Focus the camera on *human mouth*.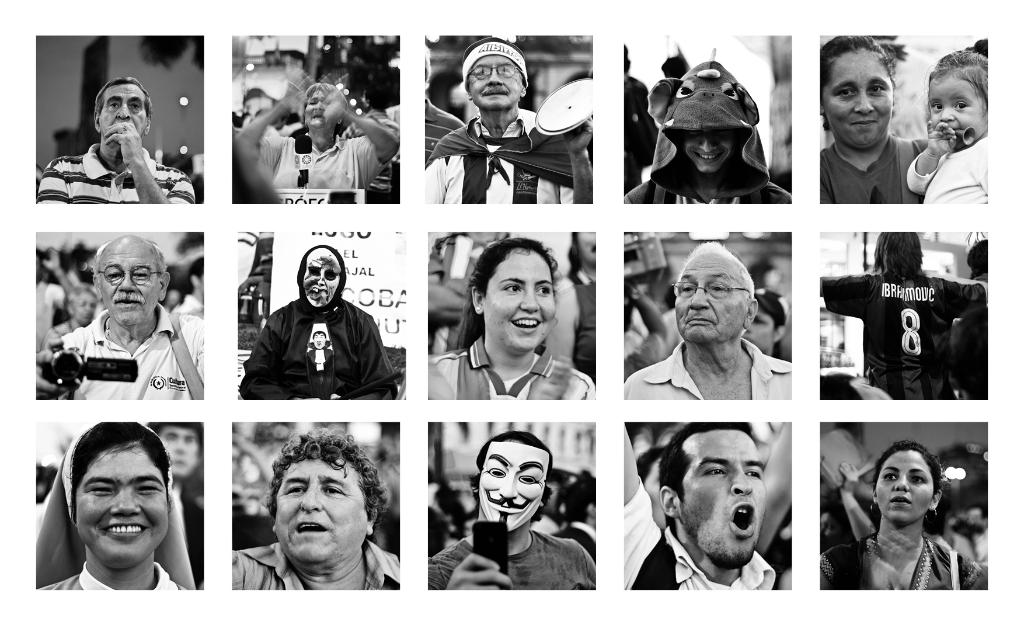
Focus region: x1=685, y1=317, x2=716, y2=325.
